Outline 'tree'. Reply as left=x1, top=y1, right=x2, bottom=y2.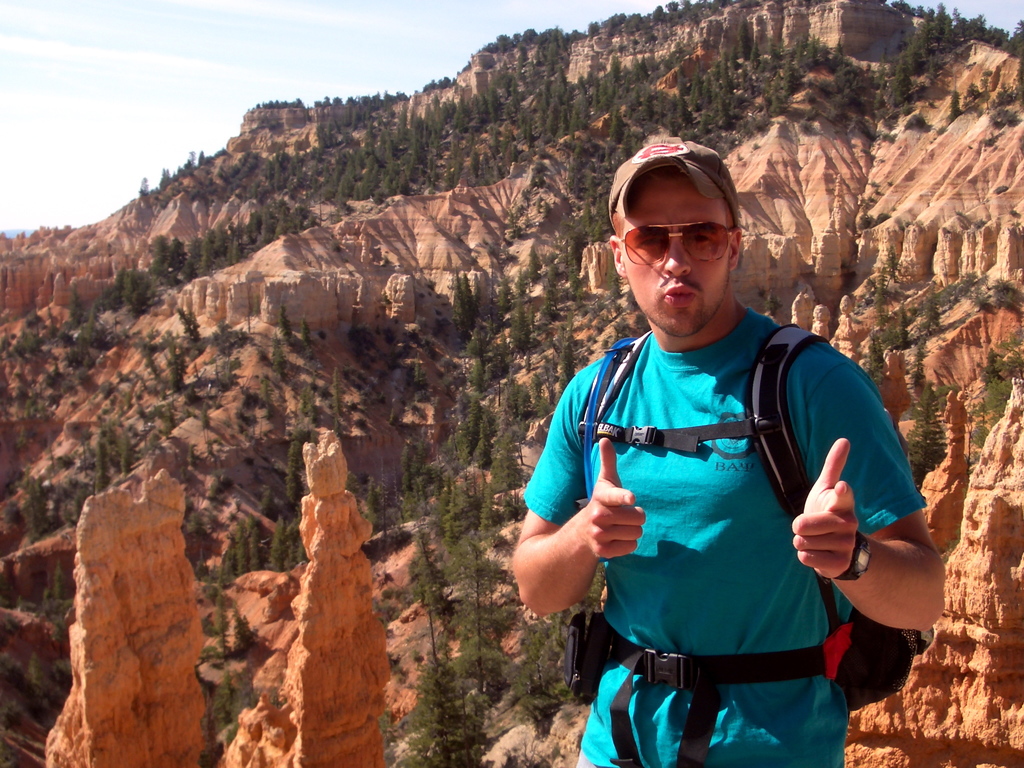
left=921, top=283, right=942, bottom=337.
